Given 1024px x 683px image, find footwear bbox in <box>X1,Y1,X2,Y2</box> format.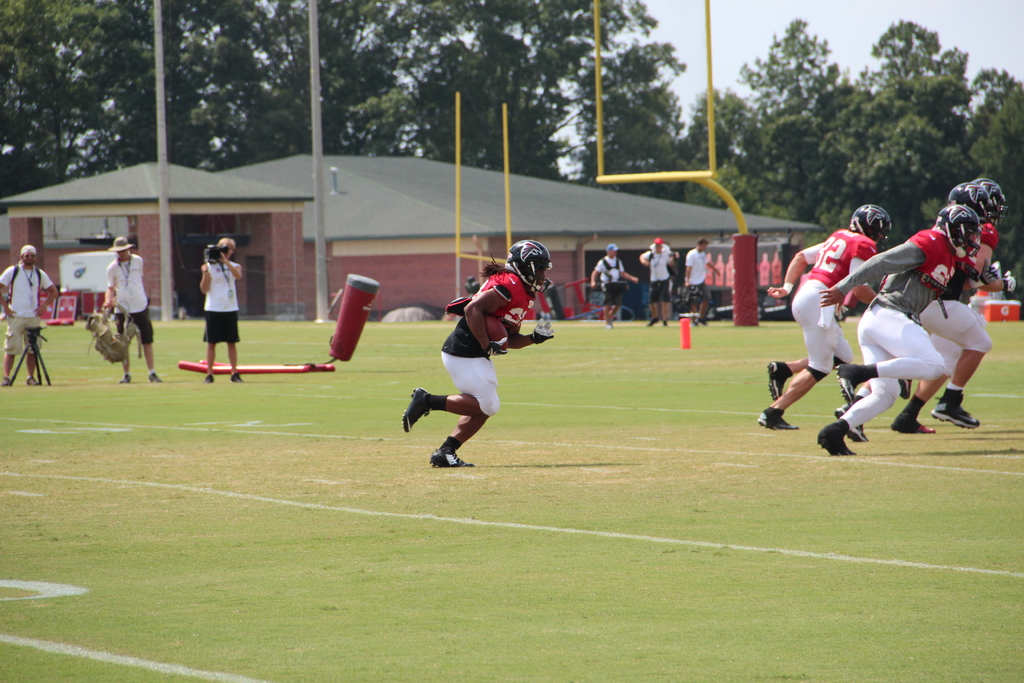
<box>147,368,164,384</box>.
